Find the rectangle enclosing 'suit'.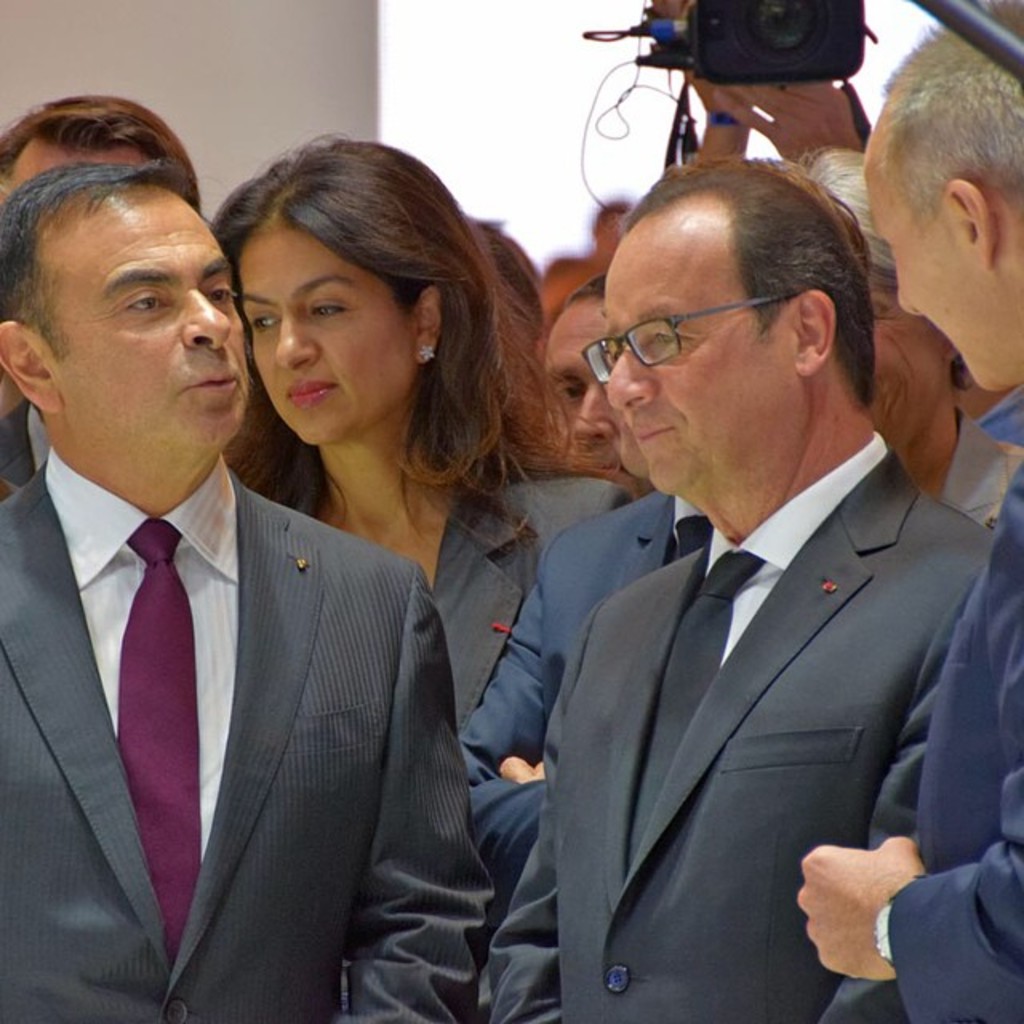
<region>464, 494, 731, 920</region>.
